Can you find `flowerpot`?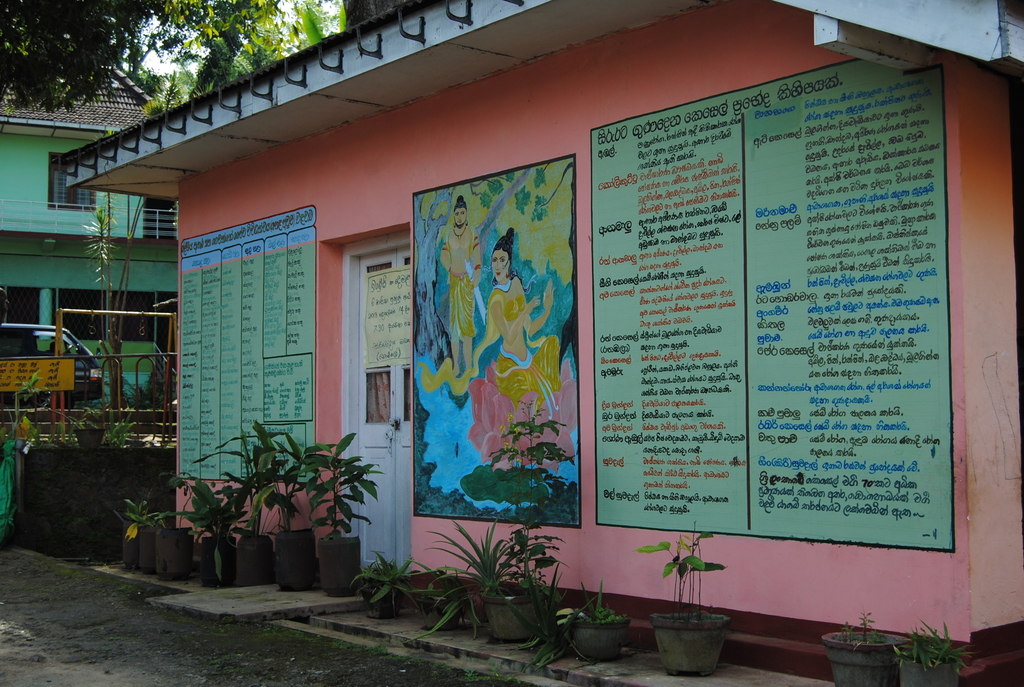
Yes, bounding box: box=[648, 613, 730, 677].
